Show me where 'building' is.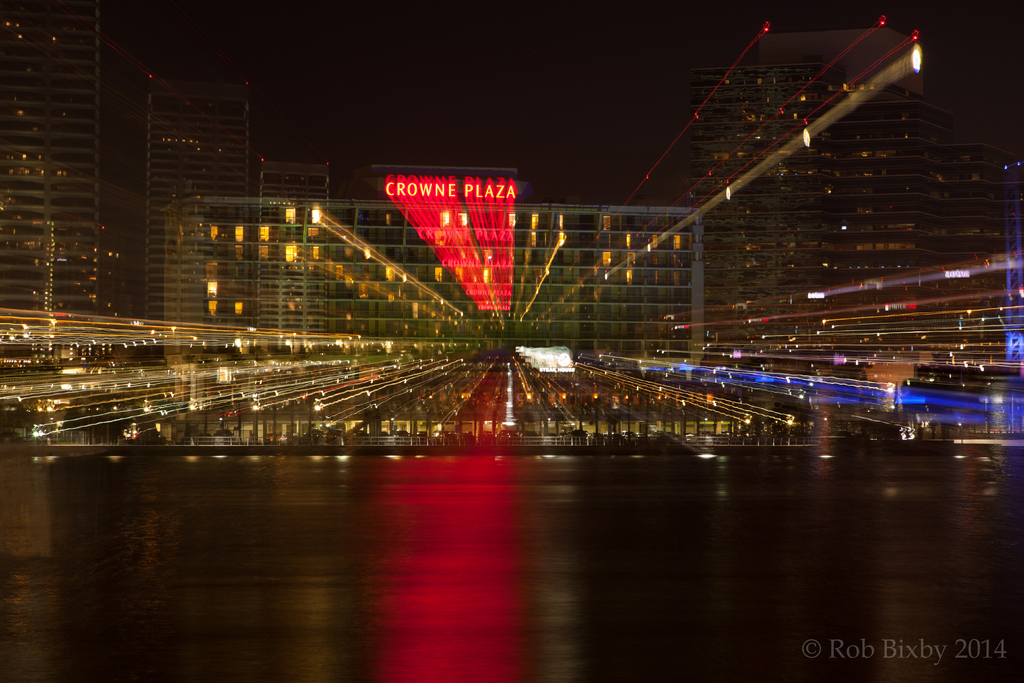
'building' is at detection(141, 152, 710, 390).
